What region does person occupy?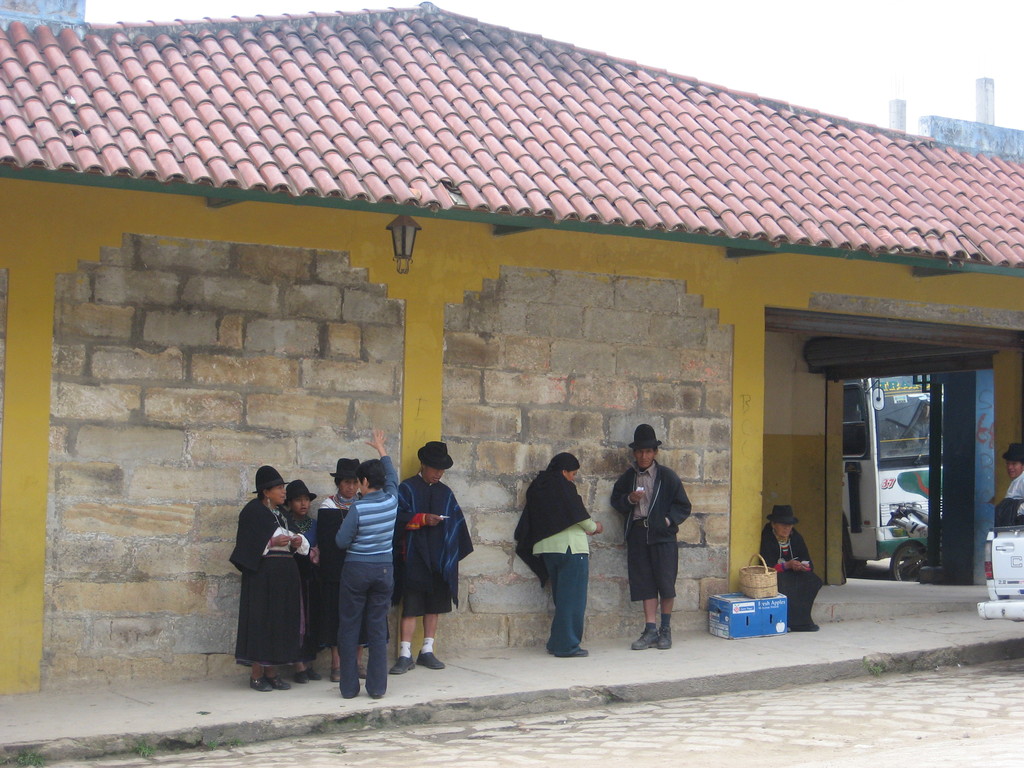
box(758, 507, 822, 628).
